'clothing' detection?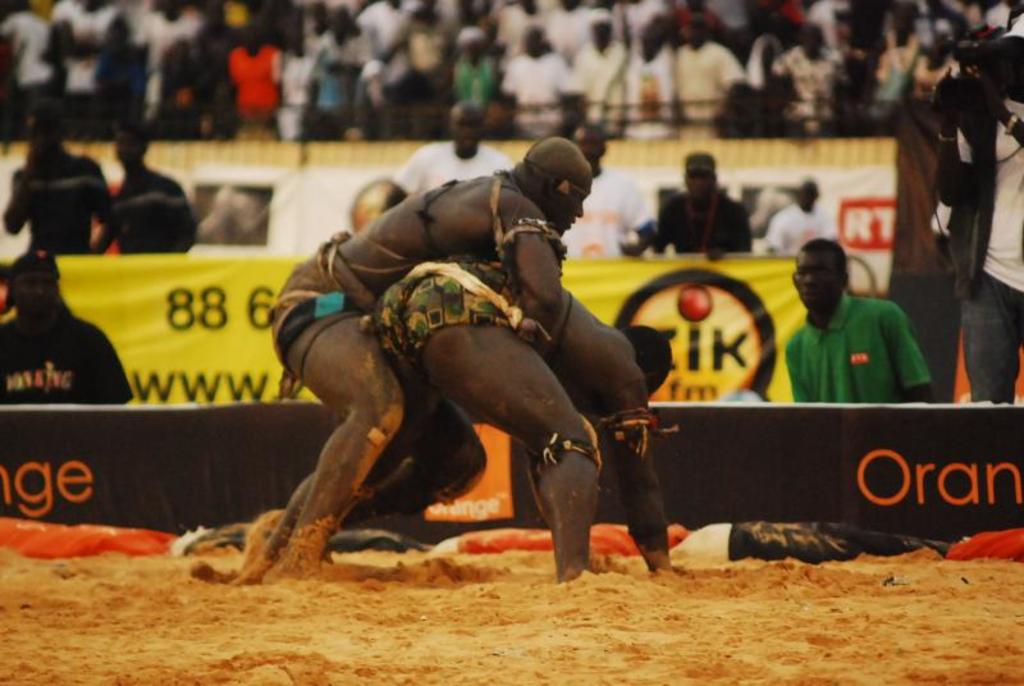
[x1=769, y1=192, x2=841, y2=260]
